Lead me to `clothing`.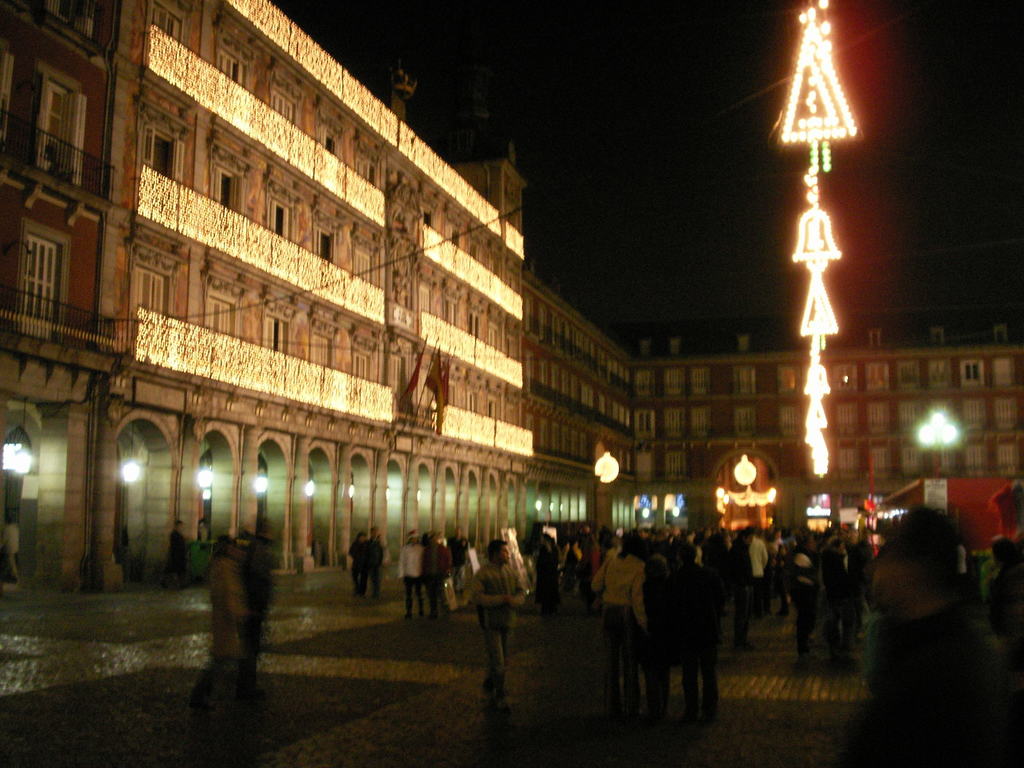
Lead to x1=748 y1=536 x2=767 y2=584.
